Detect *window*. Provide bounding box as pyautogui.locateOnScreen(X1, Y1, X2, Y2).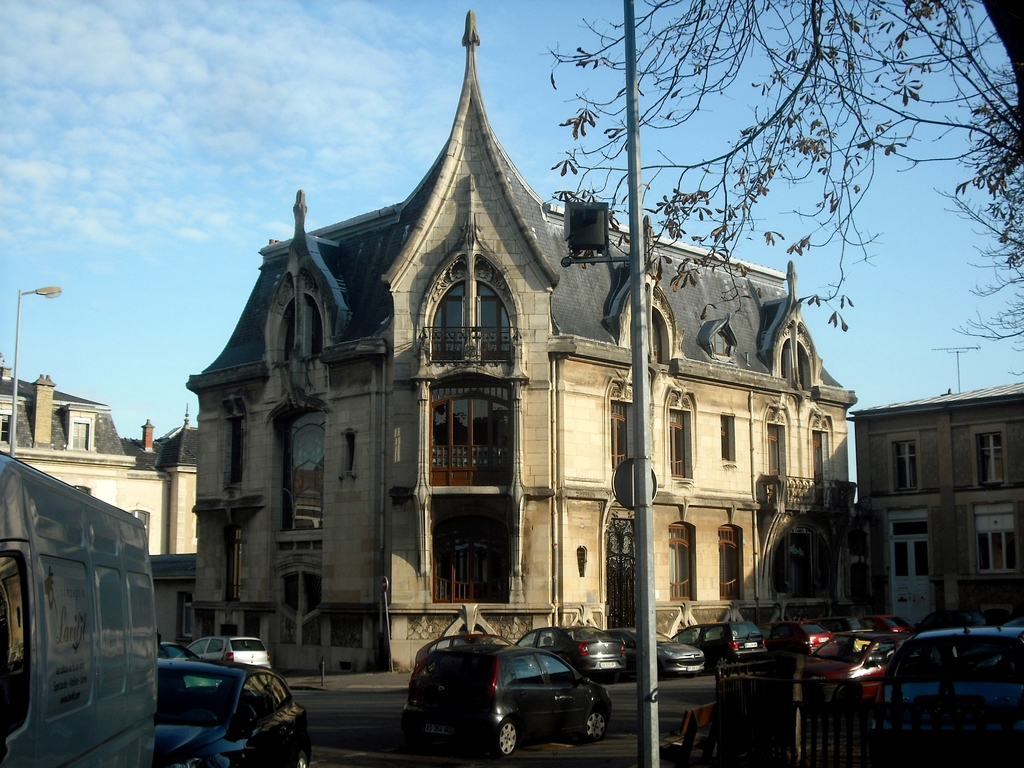
pyautogui.locateOnScreen(717, 403, 733, 467).
